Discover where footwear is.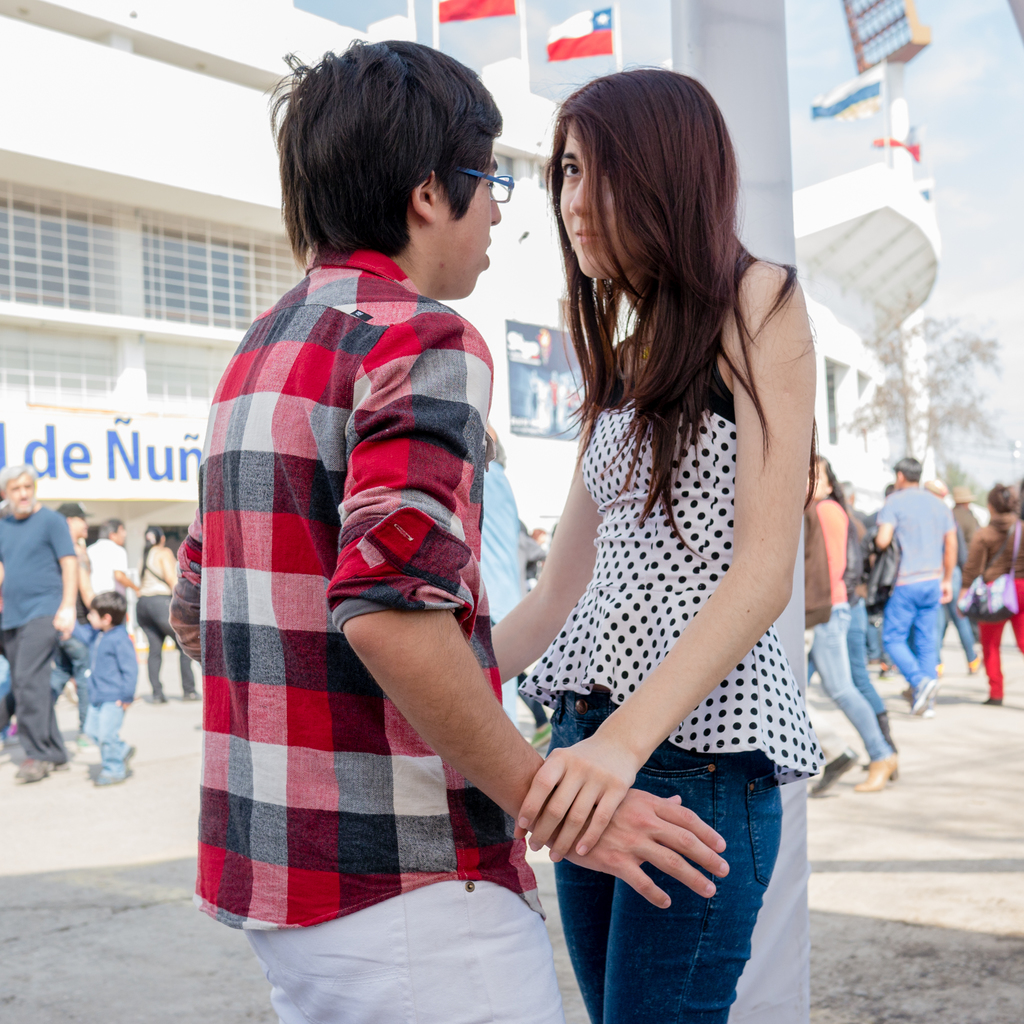
Discovered at x1=120, y1=744, x2=137, y2=762.
